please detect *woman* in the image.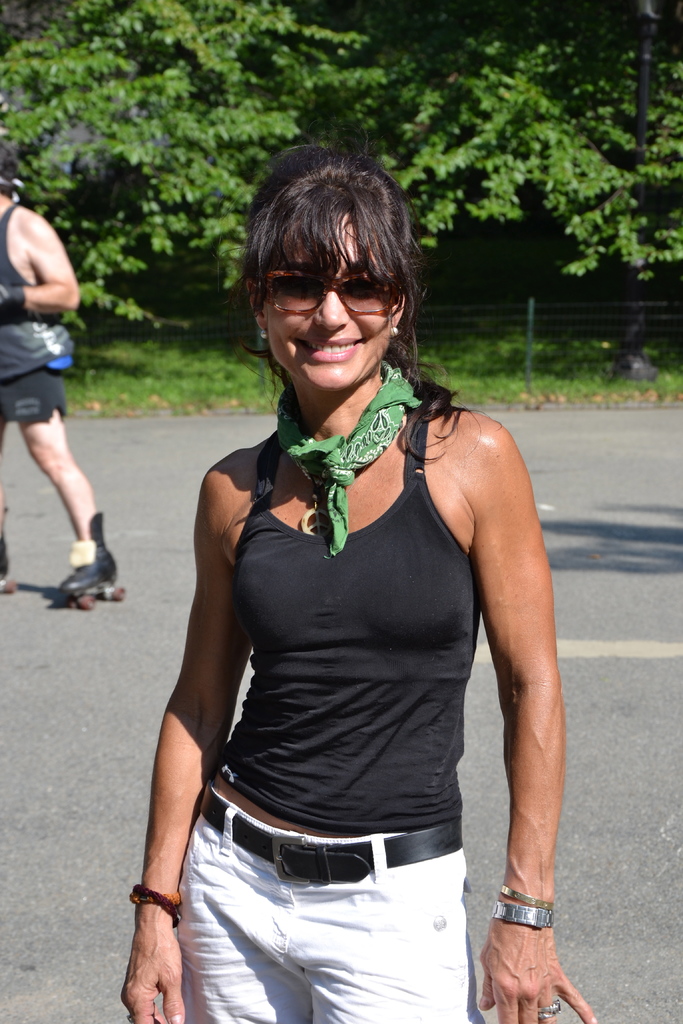
crop(138, 154, 566, 1011).
